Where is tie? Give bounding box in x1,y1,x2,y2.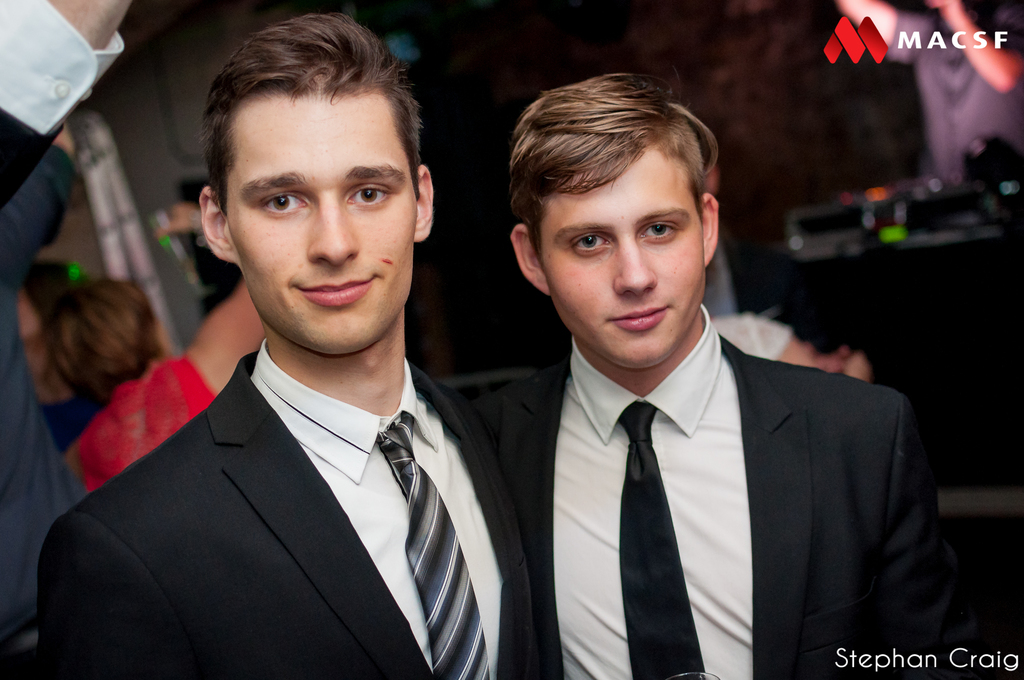
612,402,707,679.
